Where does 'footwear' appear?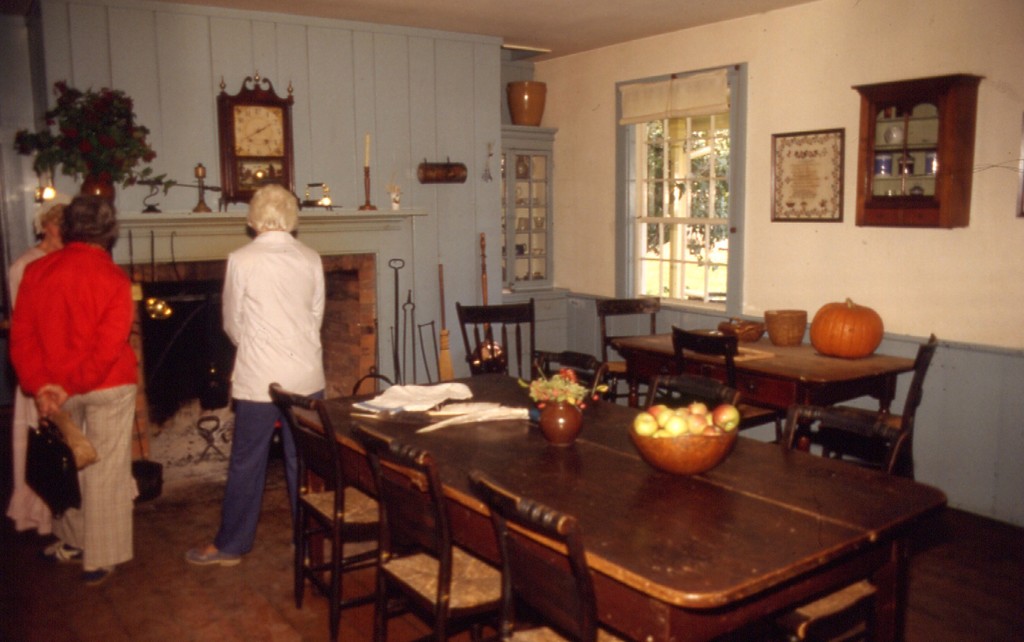
Appears at <box>79,556,115,581</box>.
